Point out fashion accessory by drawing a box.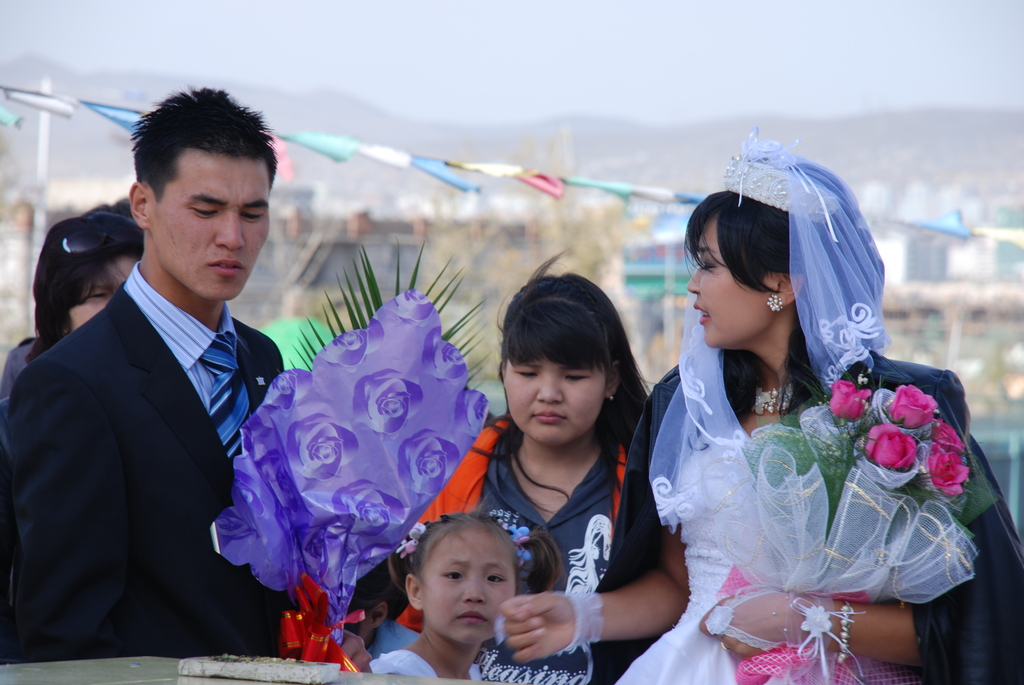
x1=714, y1=132, x2=840, y2=228.
